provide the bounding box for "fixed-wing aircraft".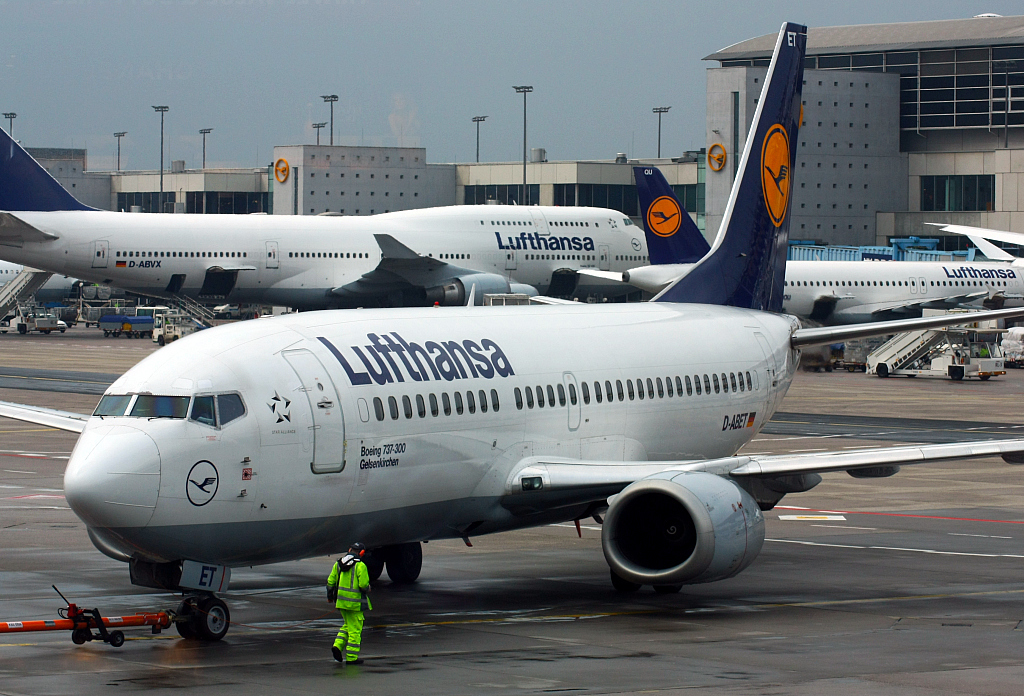
box(0, 18, 1023, 645).
